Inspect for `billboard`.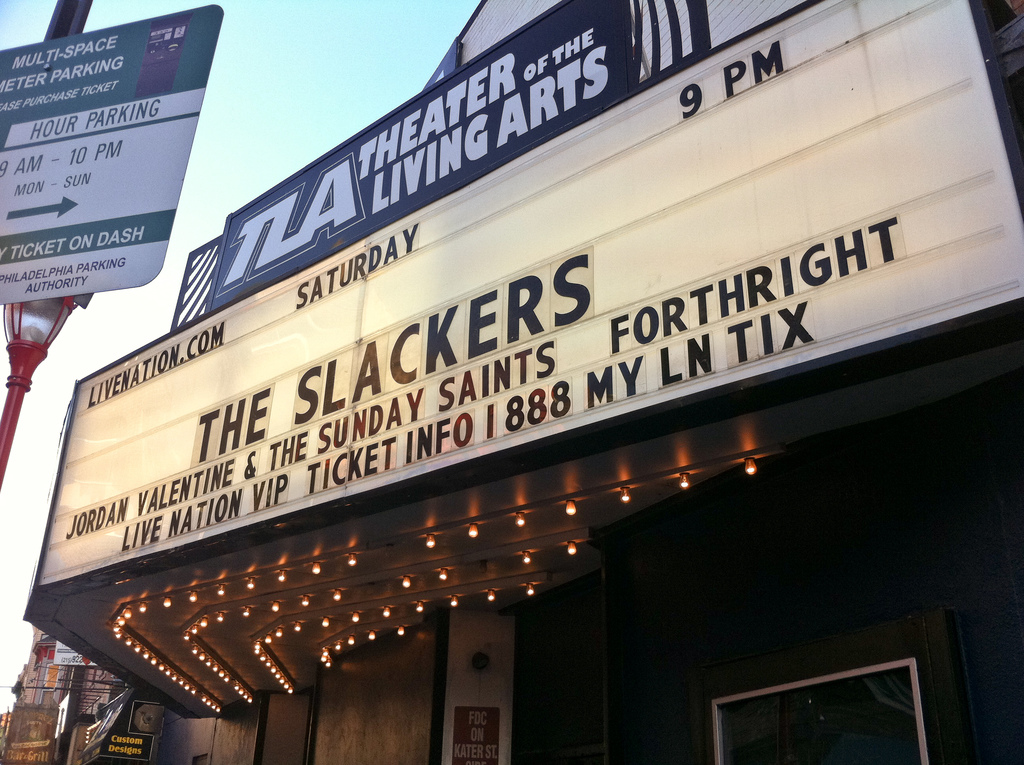
Inspection: 0,8,221,305.
